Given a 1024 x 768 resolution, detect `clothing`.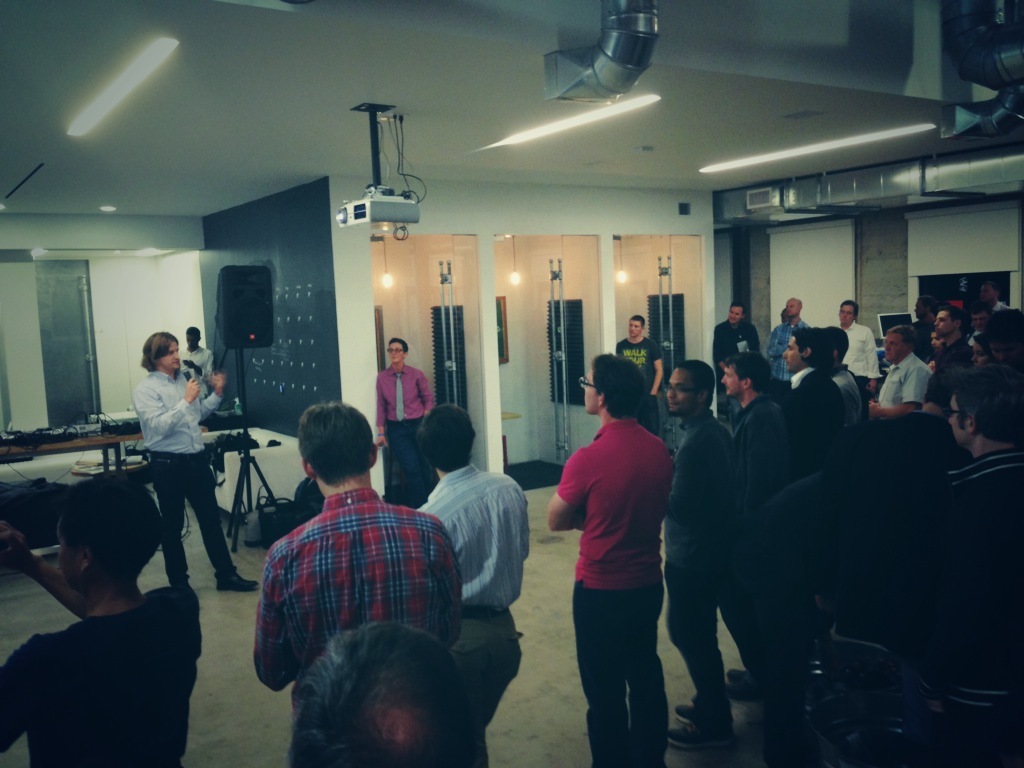
[left=670, top=418, right=740, bottom=715].
